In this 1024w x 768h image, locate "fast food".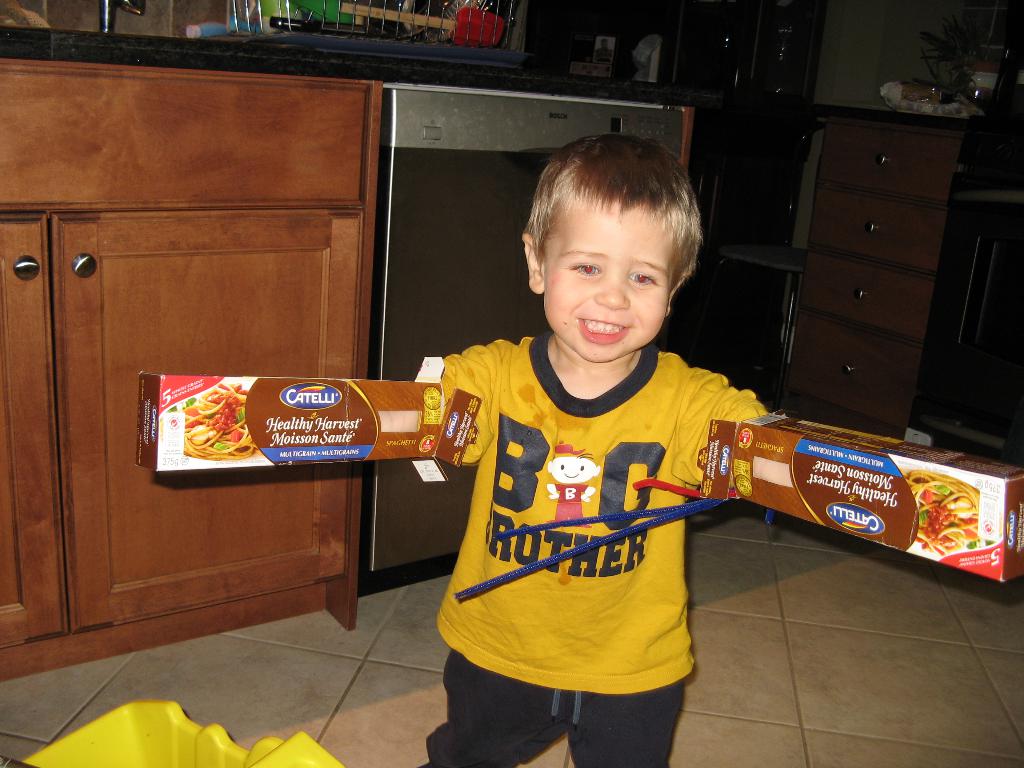
Bounding box: pyautogui.locateOnScreen(181, 382, 264, 464).
